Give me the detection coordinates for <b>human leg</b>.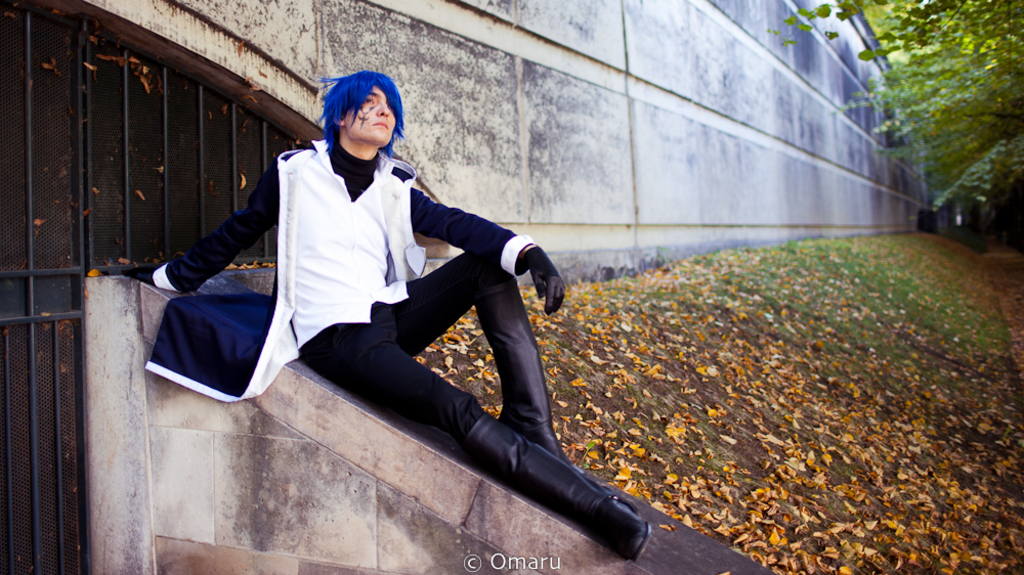
{"x1": 357, "y1": 245, "x2": 586, "y2": 471}.
